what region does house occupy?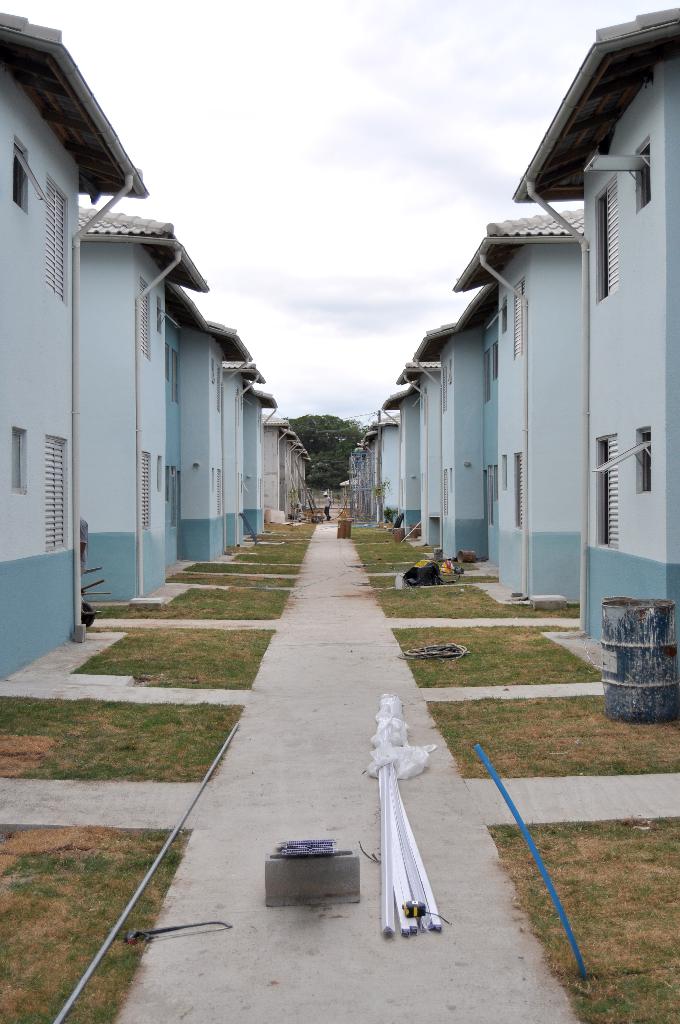
(x1=292, y1=430, x2=318, y2=514).
